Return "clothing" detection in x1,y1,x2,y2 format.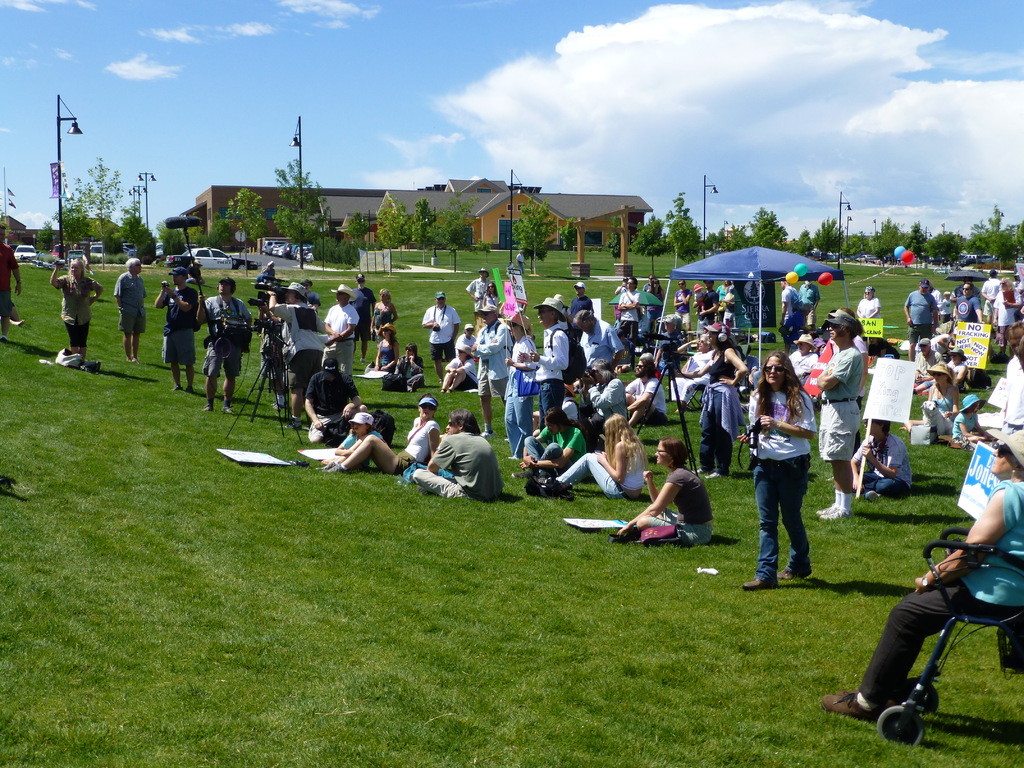
196,297,248,380.
